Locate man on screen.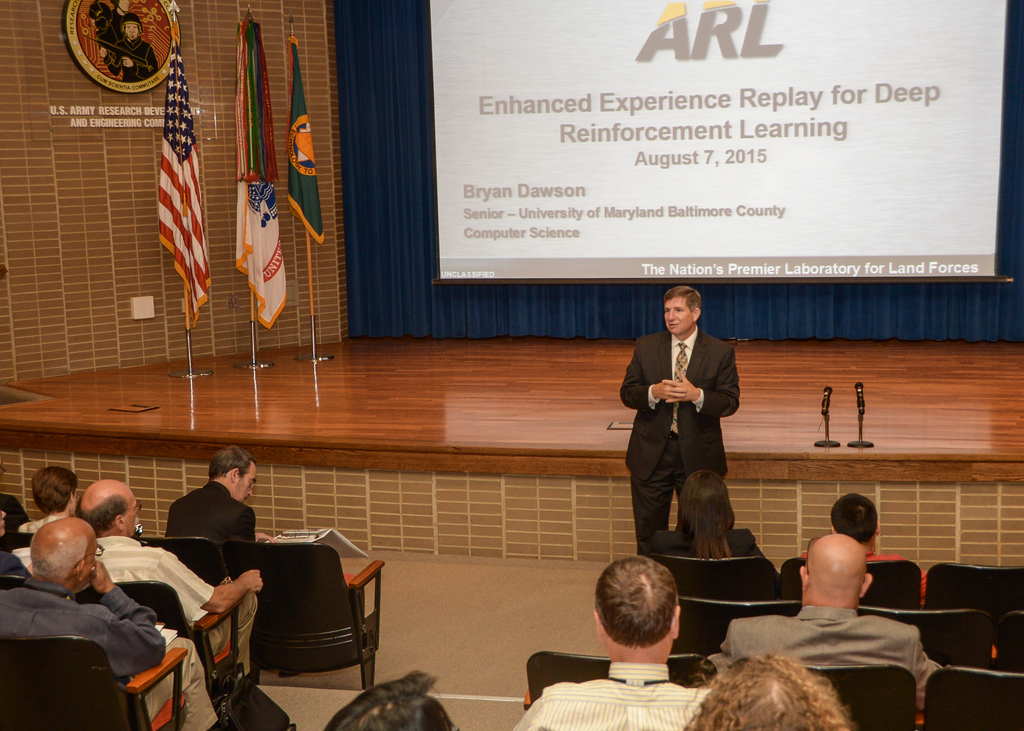
On screen at (77,482,261,675).
